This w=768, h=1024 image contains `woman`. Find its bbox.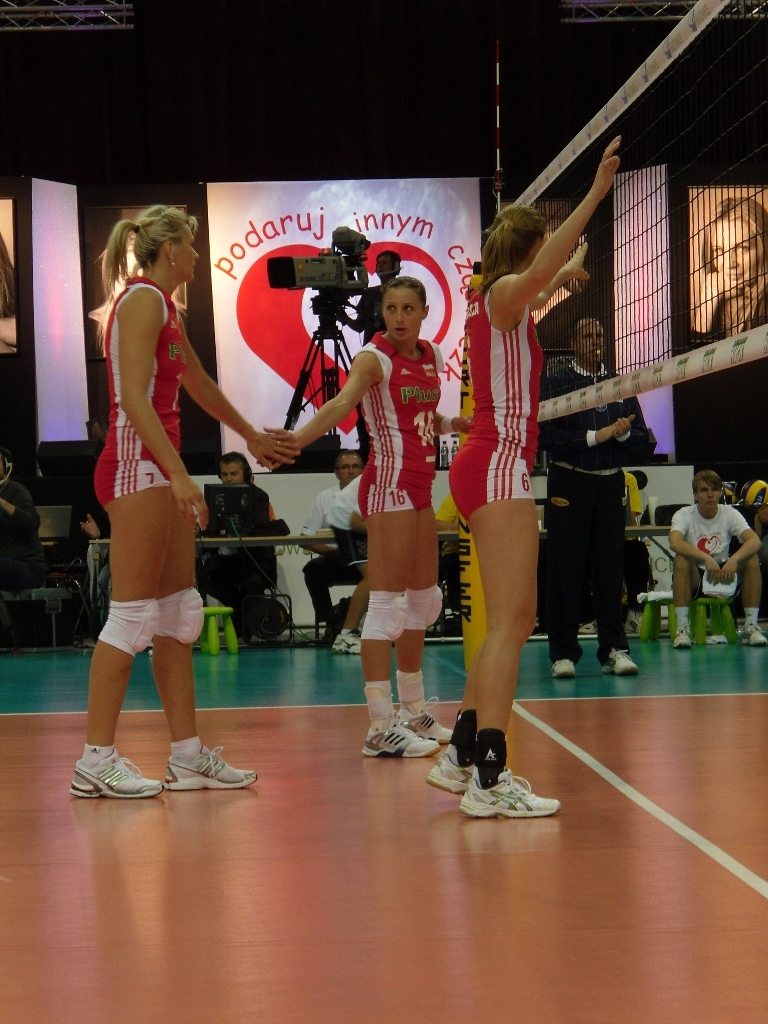
(left=688, top=193, right=767, bottom=355).
